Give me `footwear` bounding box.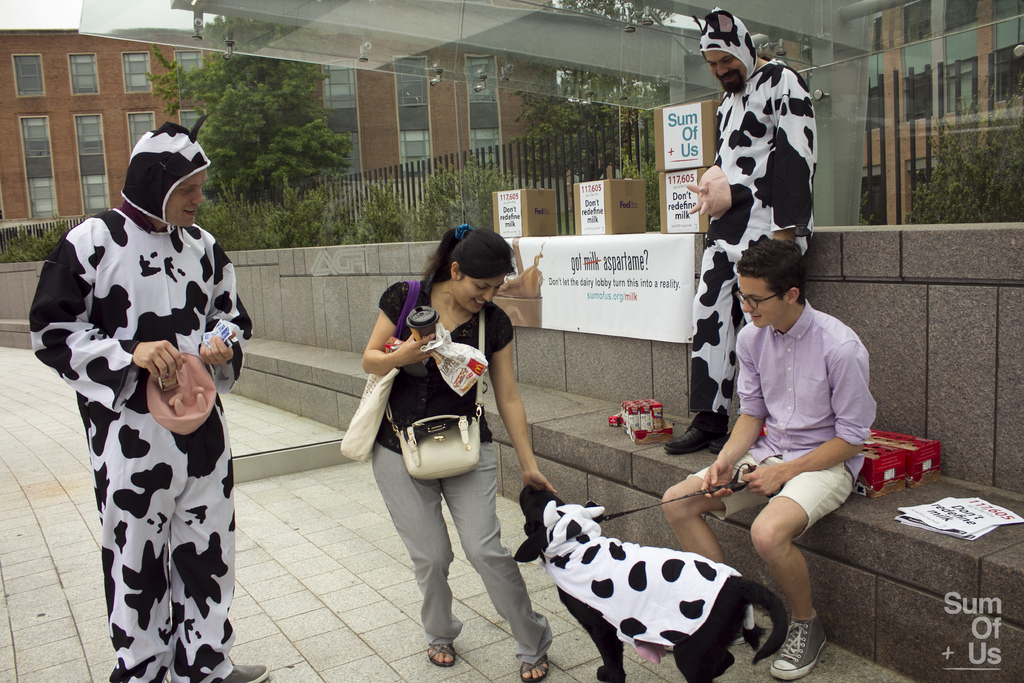
[427,639,453,665].
